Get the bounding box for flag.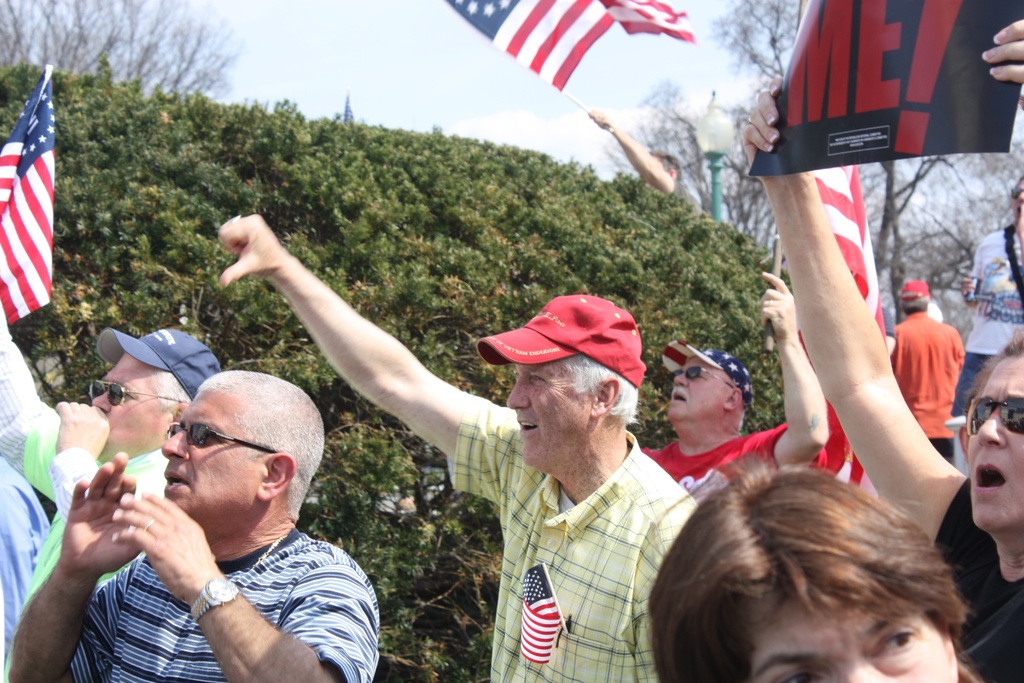
rect(488, 0, 657, 110).
